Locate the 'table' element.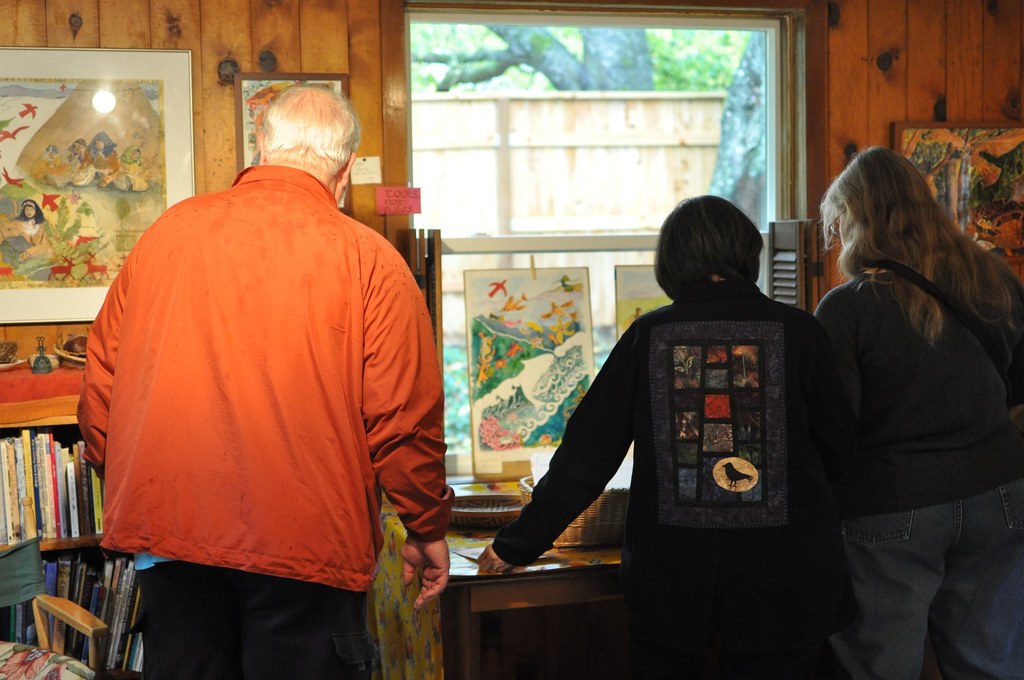
Element bbox: BBox(431, 512, 627, 679).
